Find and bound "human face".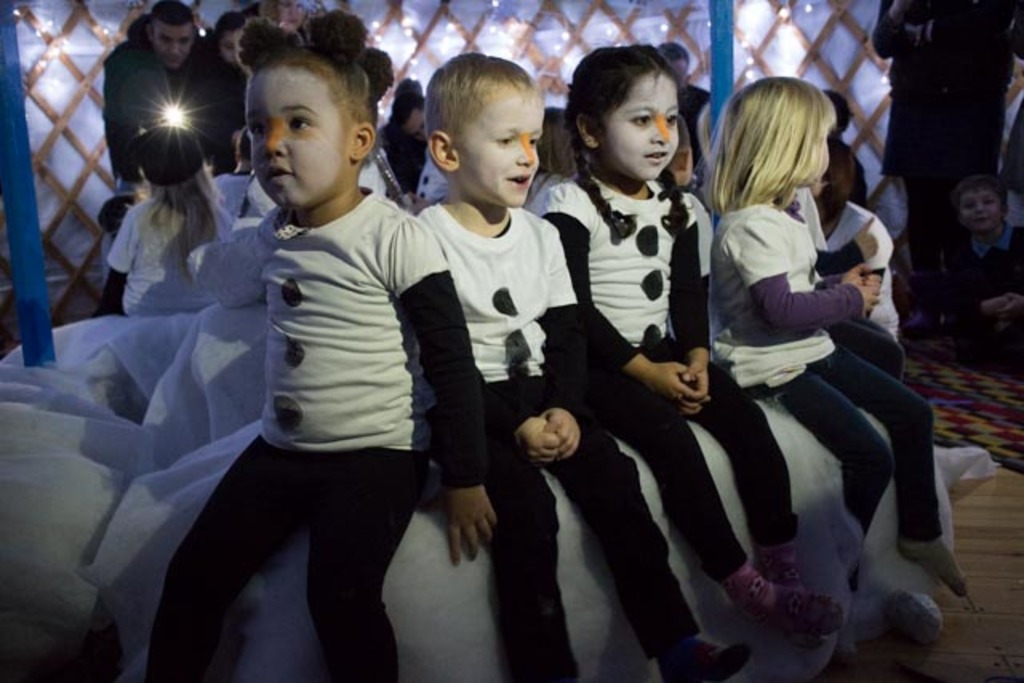
Bound: [left=960, top=192, right=1003, bottom=230].
